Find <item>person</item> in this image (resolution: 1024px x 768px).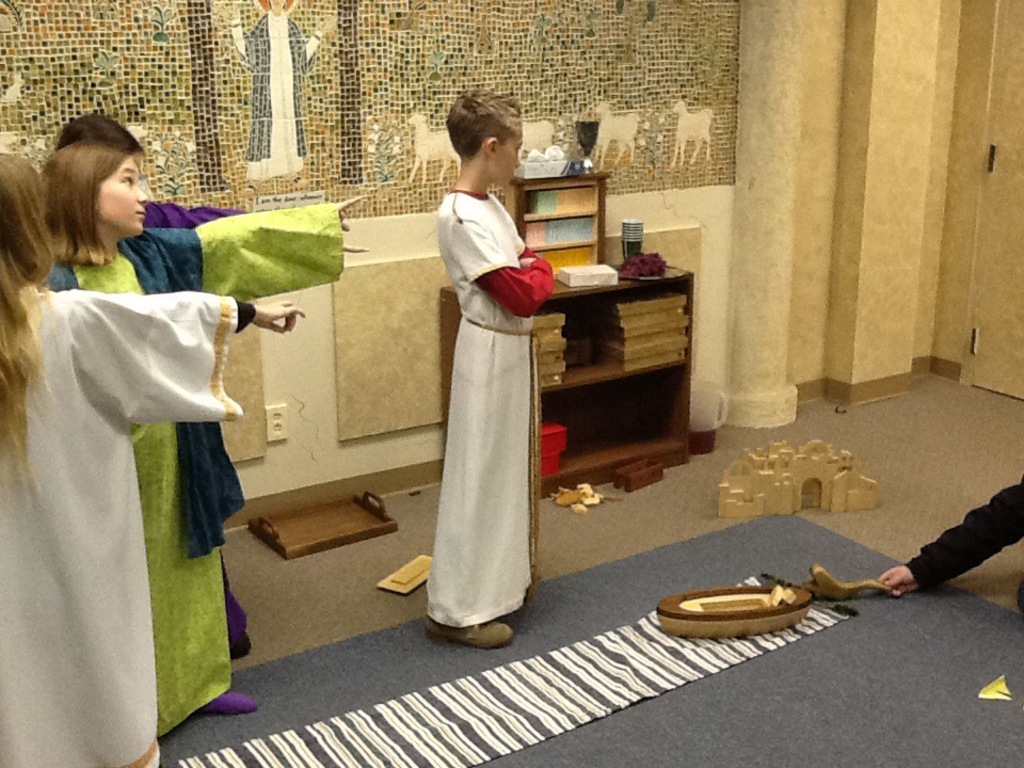
<box>51,97,273,656</box>.
